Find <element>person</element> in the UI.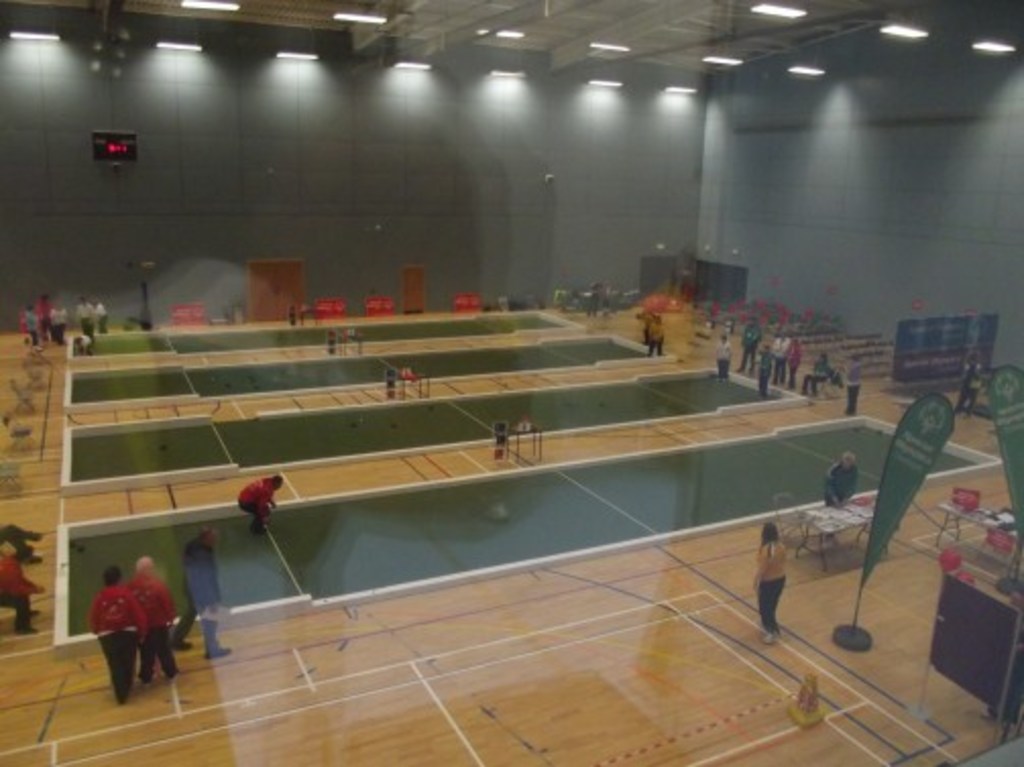
UI element at {"left": 790, "top": 338, "right": 804, "bottom": 391}.
